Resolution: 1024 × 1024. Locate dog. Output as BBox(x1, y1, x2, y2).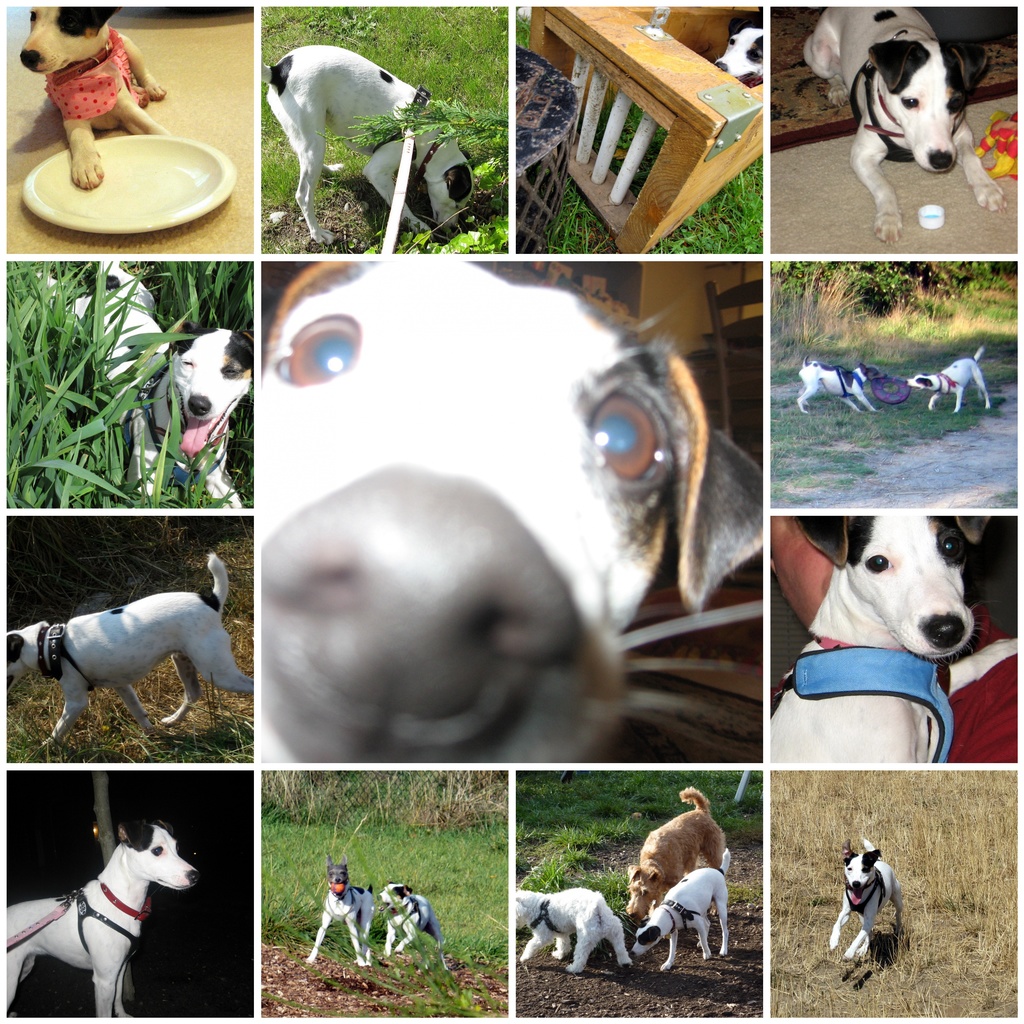
BBox(712, 15, 765, 78).
